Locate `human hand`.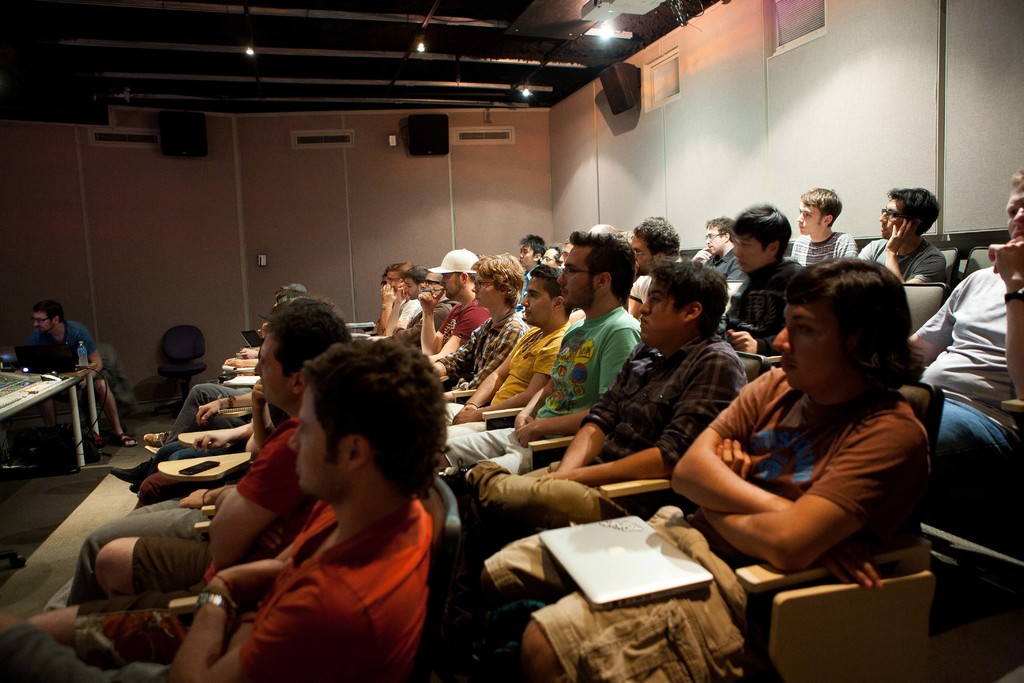
Bounding box: <region>715, 436, 754, 481</region>.
